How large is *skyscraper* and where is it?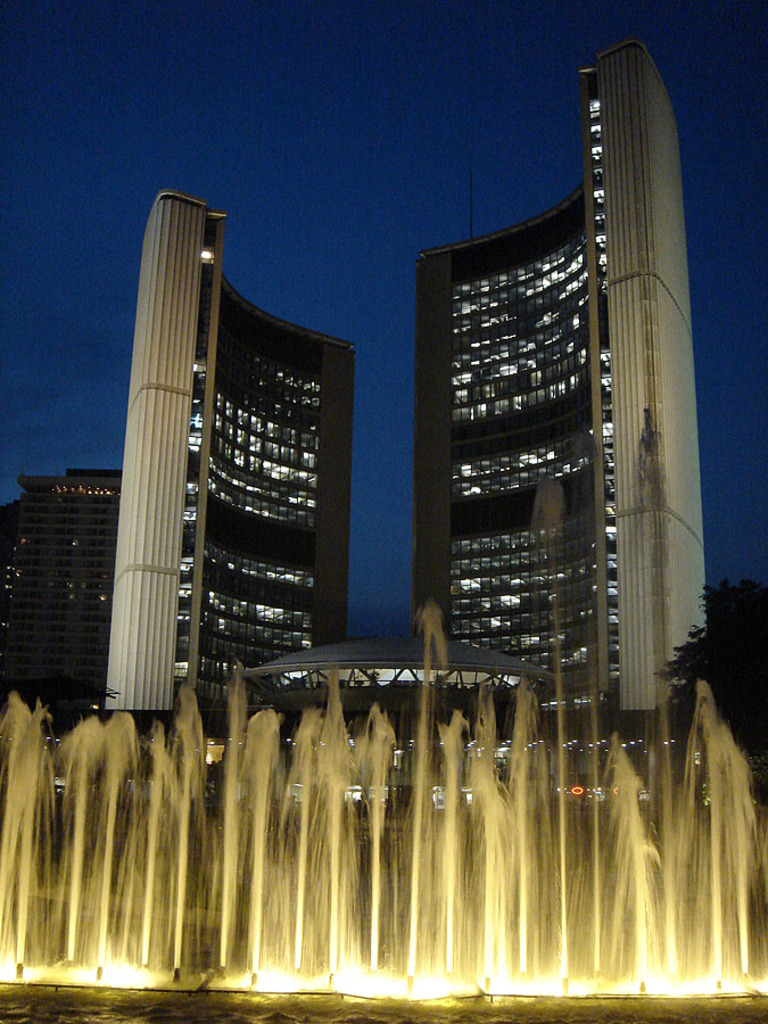
Bounding box: BBox(106, 179, 393, 720).
